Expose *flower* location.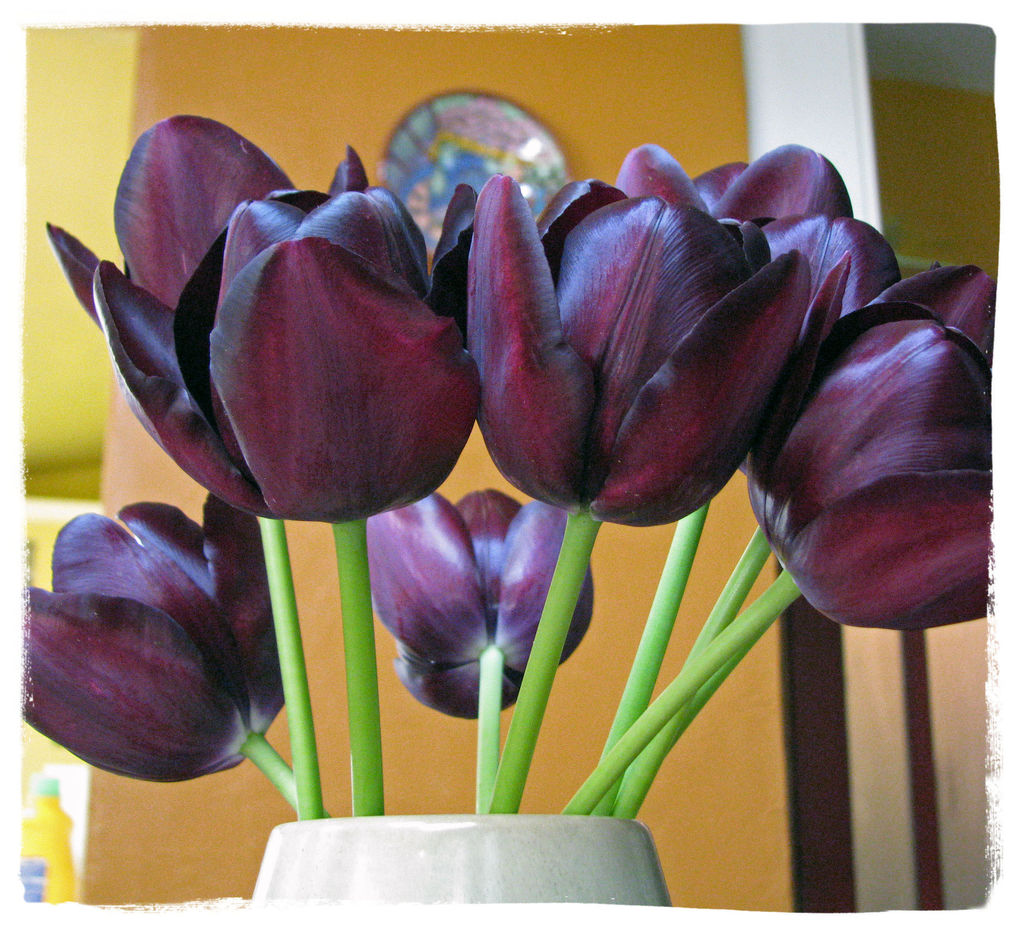
Exposed at (452,167,855,548).
